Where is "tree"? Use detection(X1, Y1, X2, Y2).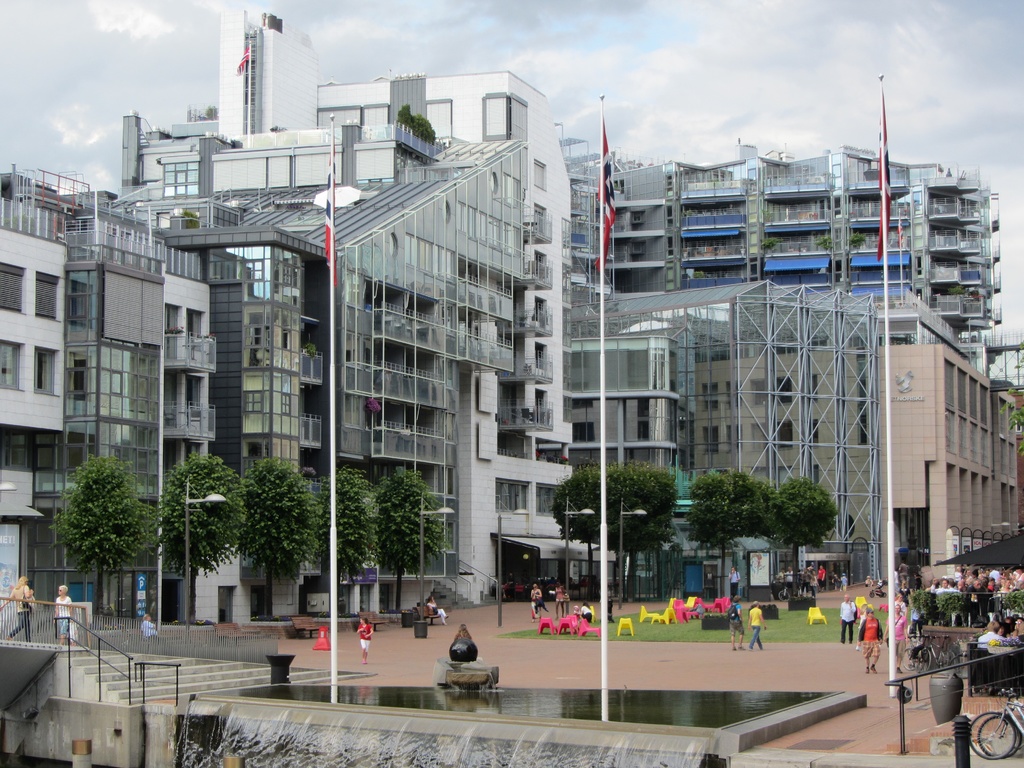
detection(765, 477, 840, 599).
